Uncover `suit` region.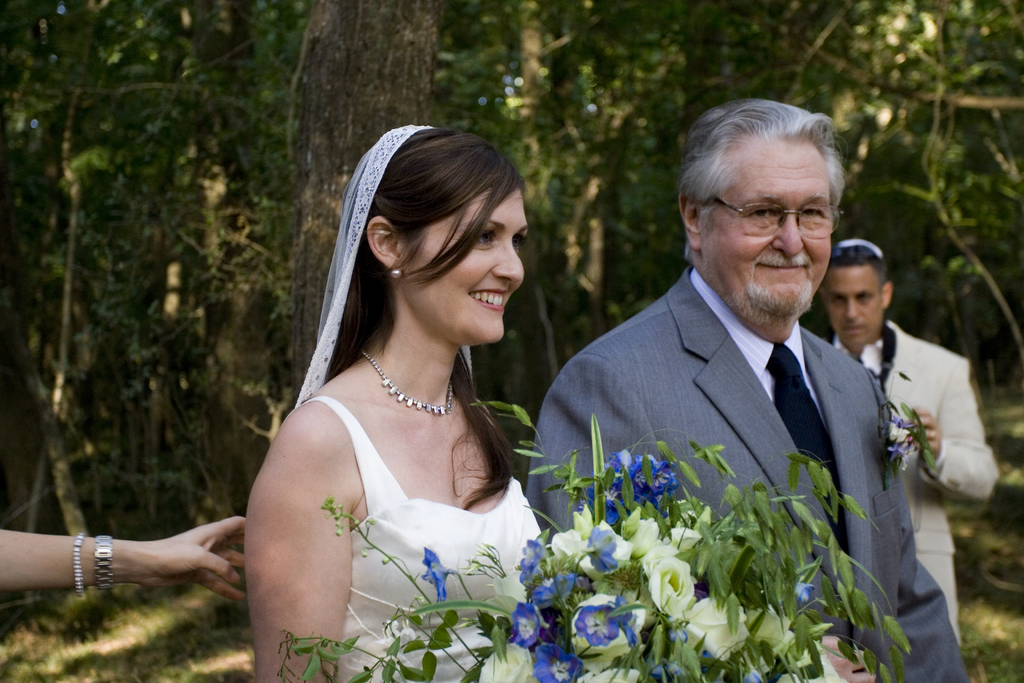
Uncovered: {"left": 558, "top": 201, "right": 935, "bottom": 620}.
